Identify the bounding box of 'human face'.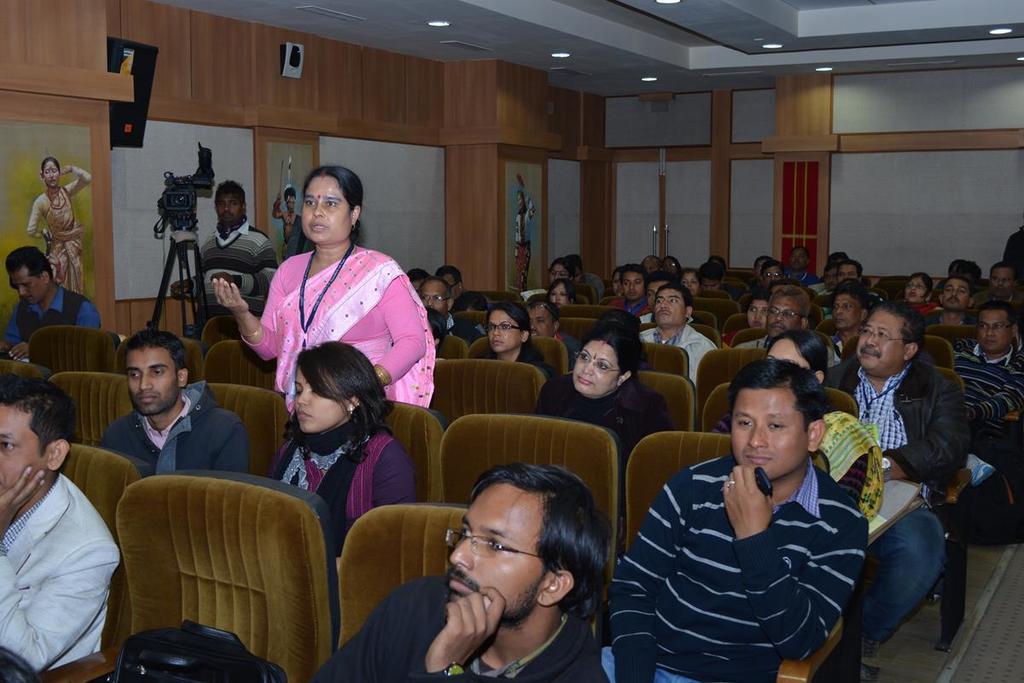
left=987, top=265, right=1011, bottom=298.
